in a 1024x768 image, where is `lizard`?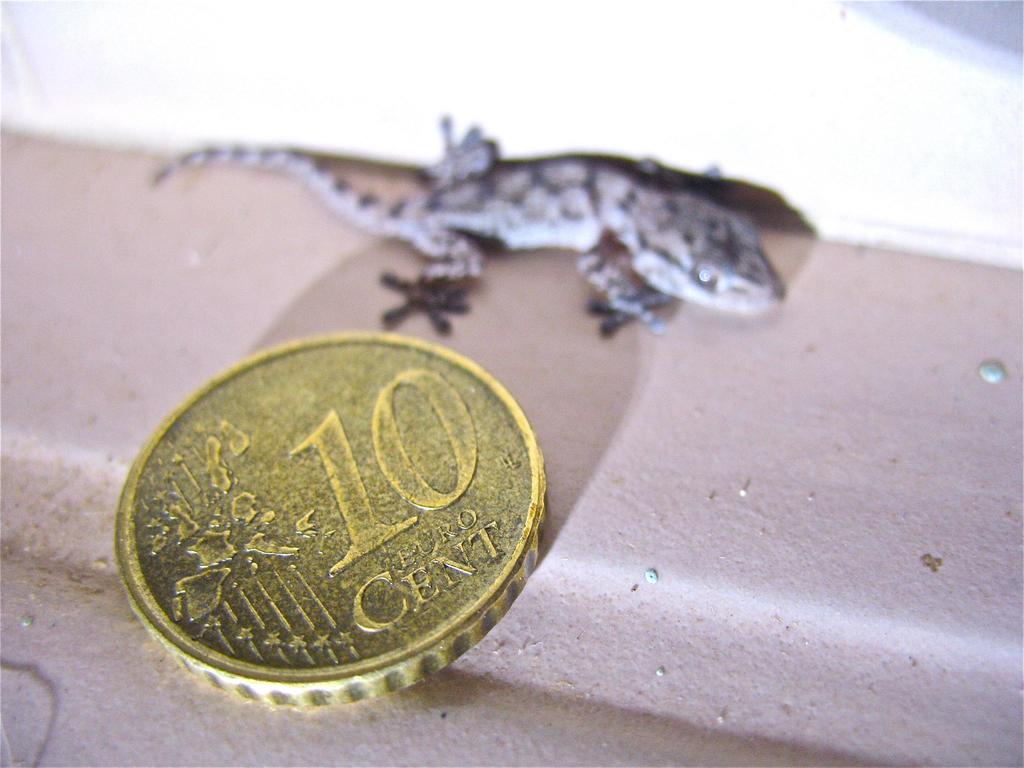
184, 113, 808, 371.
